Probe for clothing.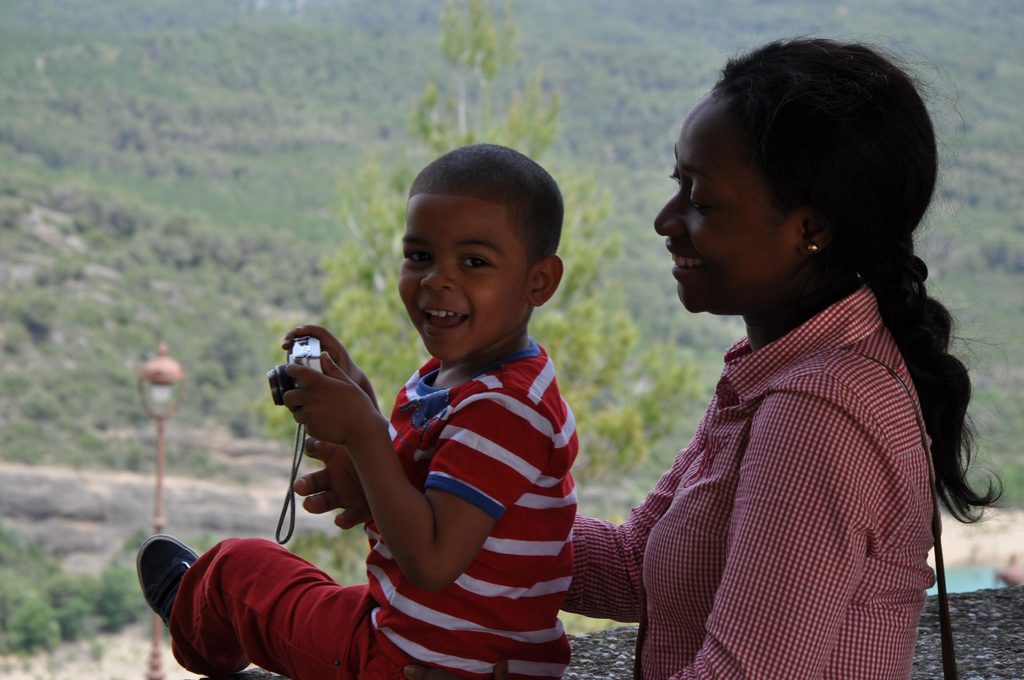
Probe result: 171,332,576,679.
